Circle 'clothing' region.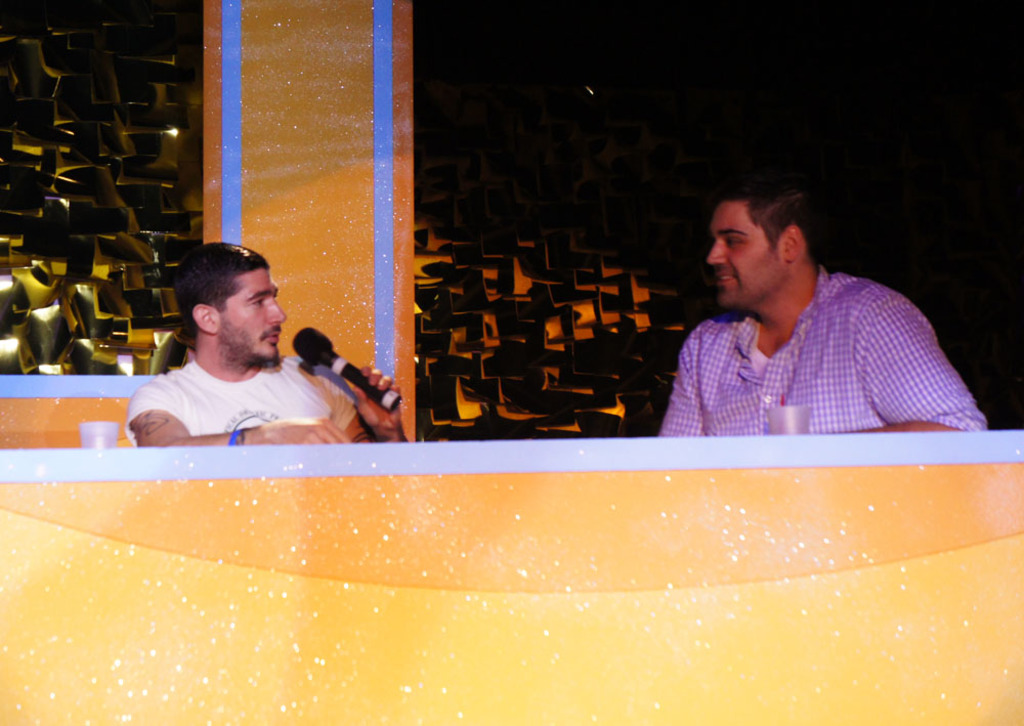
Region: locate(123, 351, 347, 445).
